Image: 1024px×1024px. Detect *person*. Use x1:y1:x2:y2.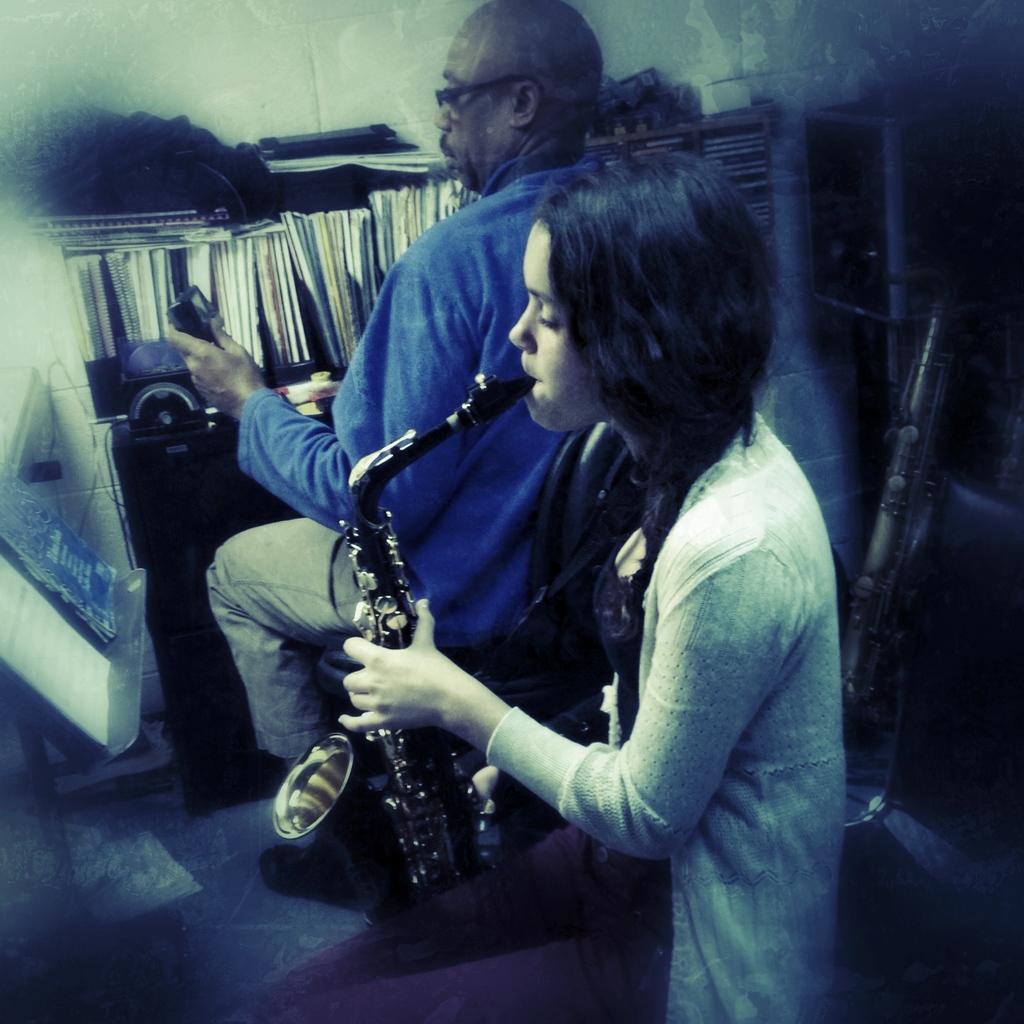
147:10:625:769.
